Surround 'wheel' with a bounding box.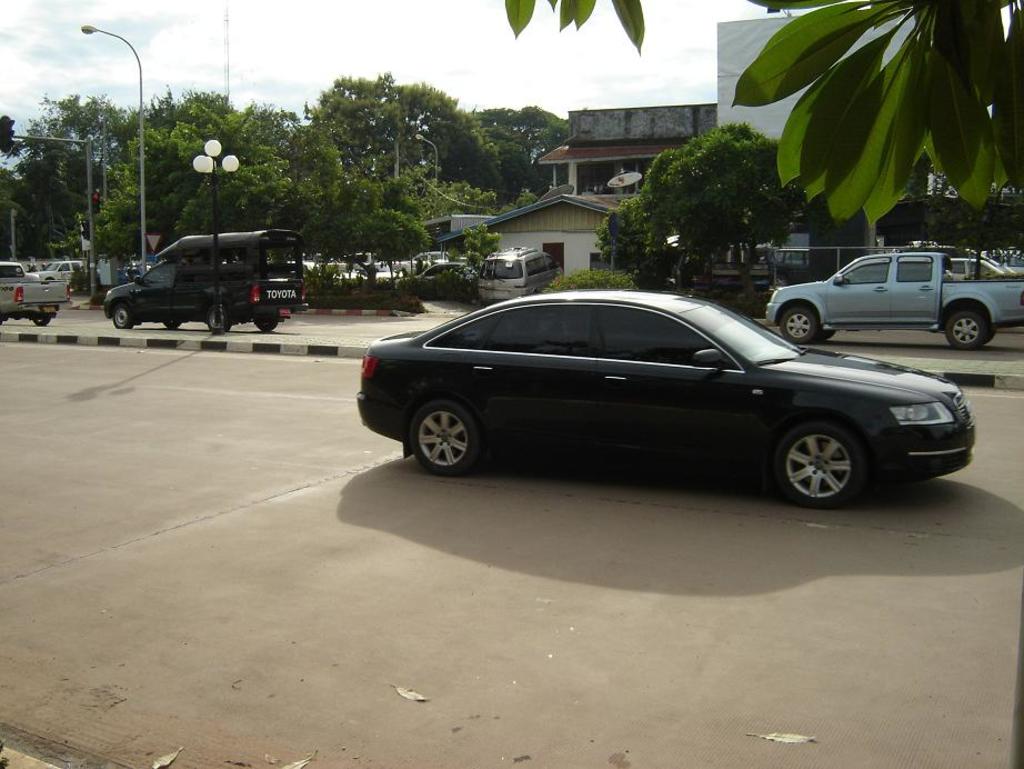
114, 304, 137, 324.
